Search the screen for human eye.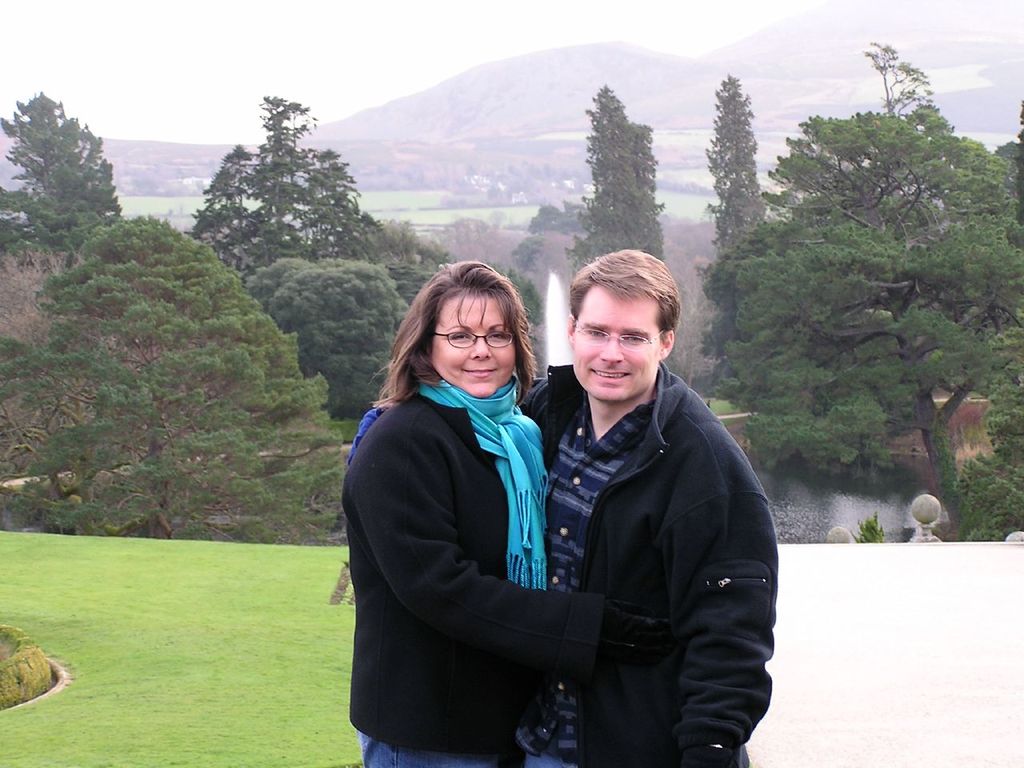
Found at box(486, 330, 503, 339).
